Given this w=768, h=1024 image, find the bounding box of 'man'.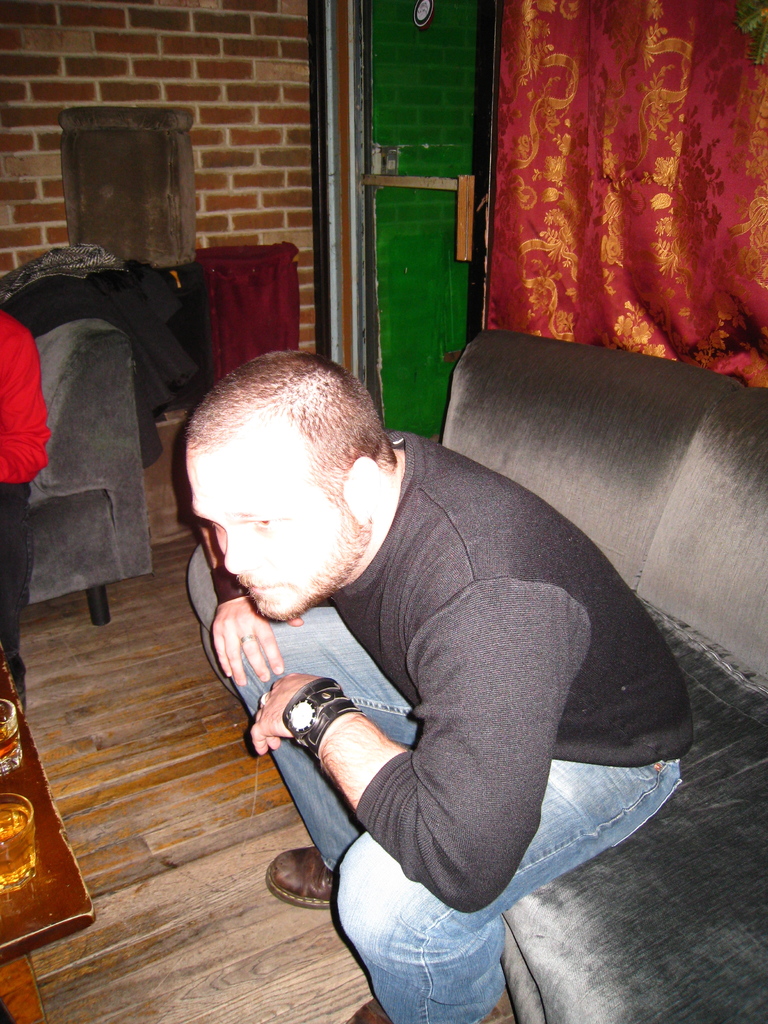
[x1=132, y1=301, x2=721, y2=992].
